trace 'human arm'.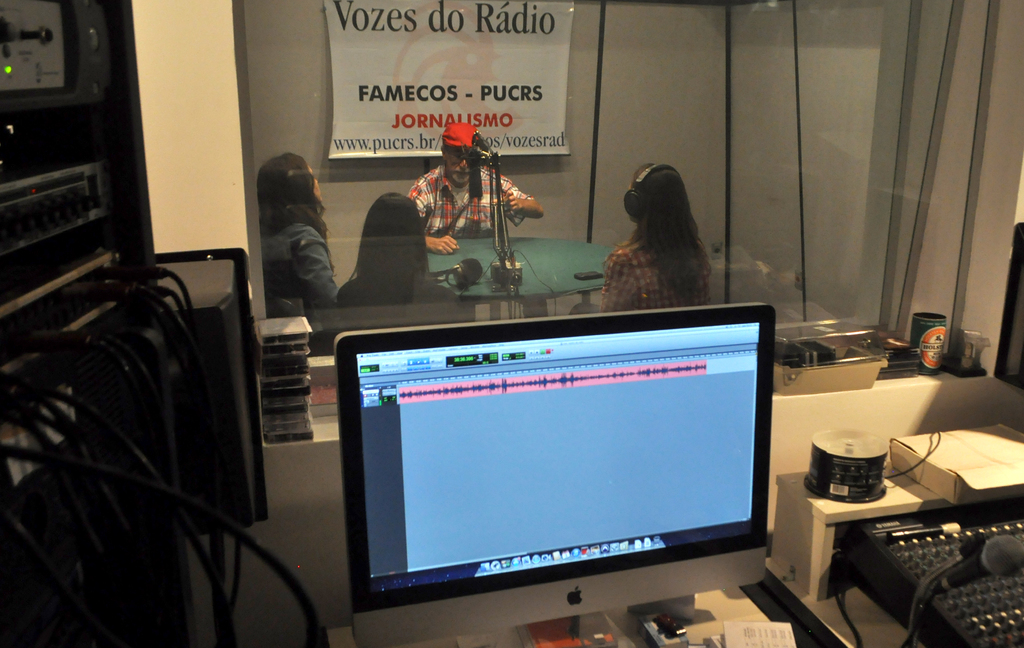
Traced to l=299, t=229, r=342, b=311.
